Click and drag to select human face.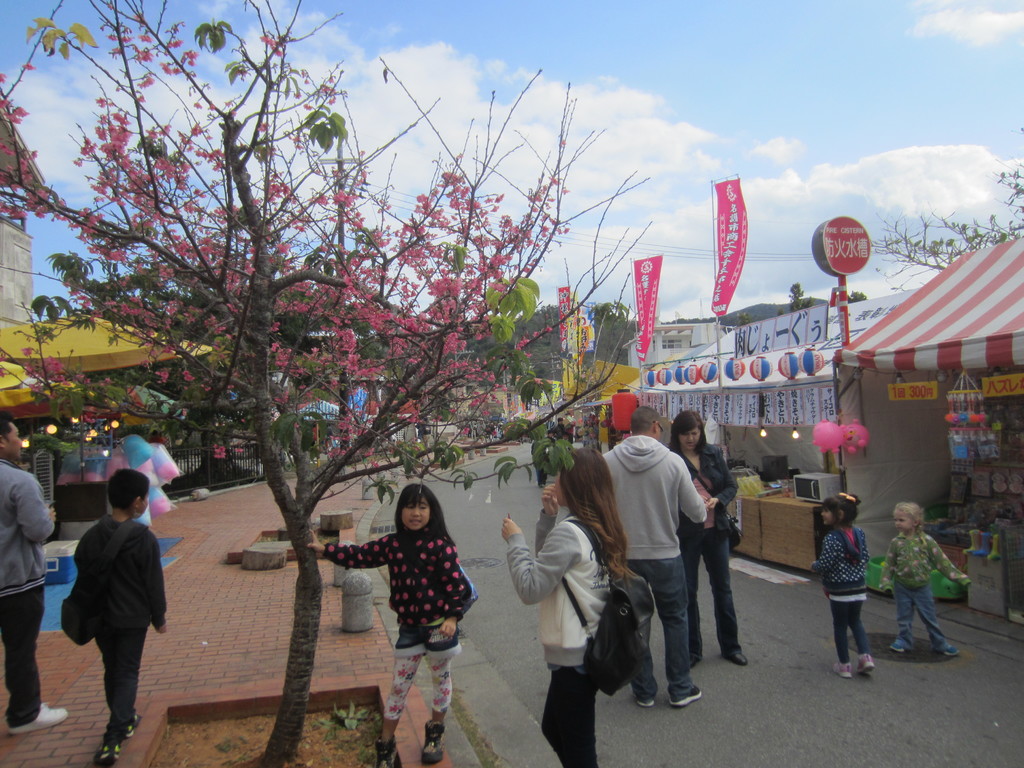
Selection: 655:423:663:442.
